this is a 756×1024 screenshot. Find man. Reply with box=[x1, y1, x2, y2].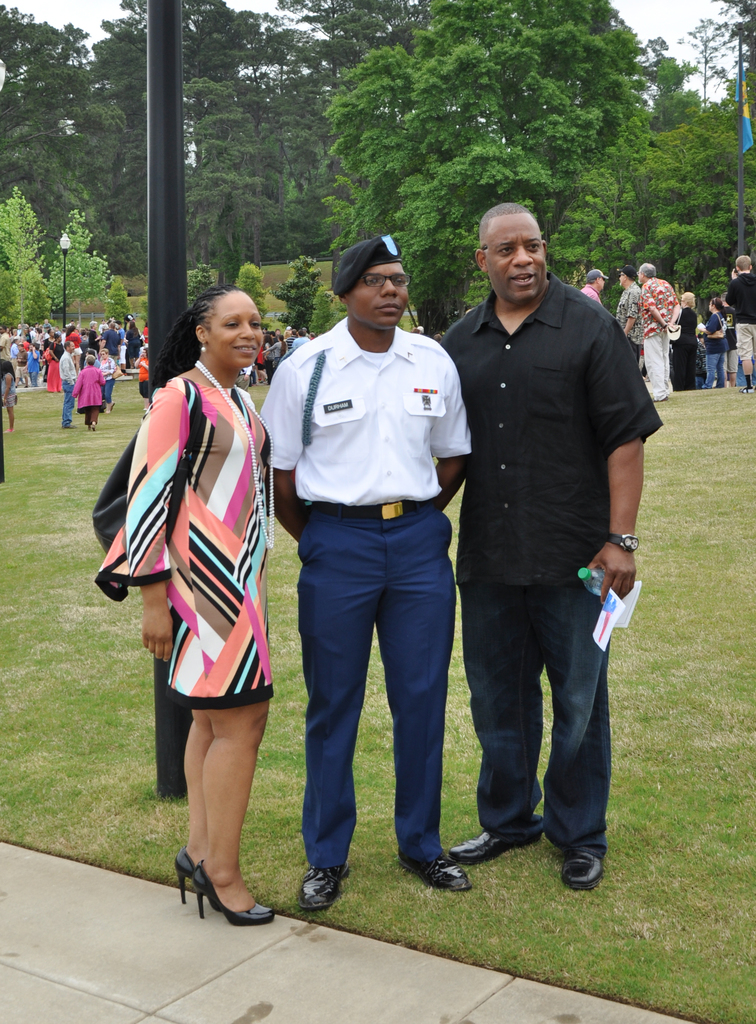
box=[581, 269, 610, 303].
